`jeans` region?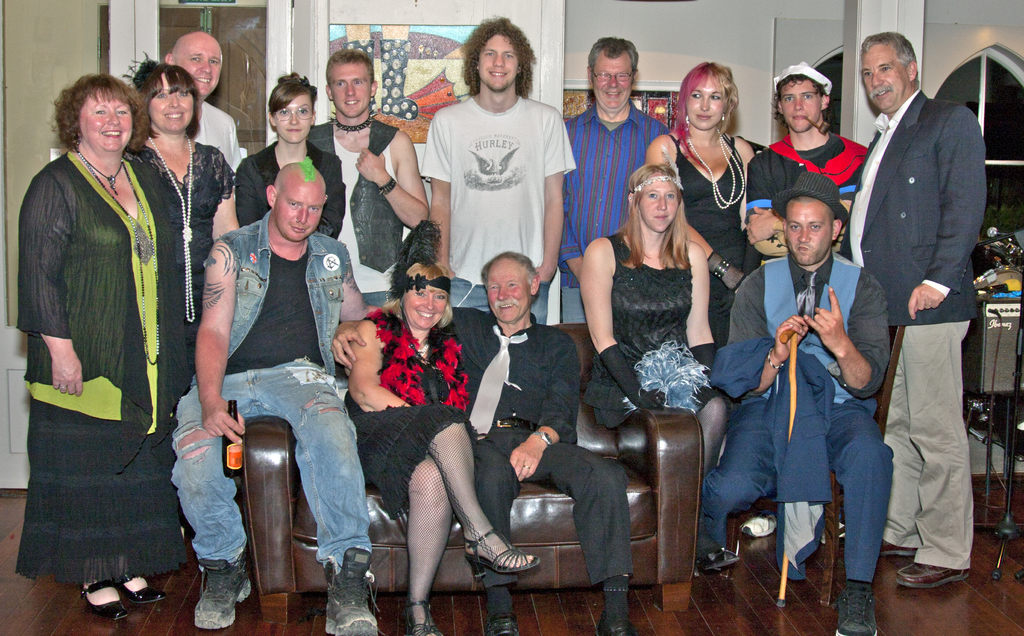
<bbox>555, 285, 582, 323</bbox>
